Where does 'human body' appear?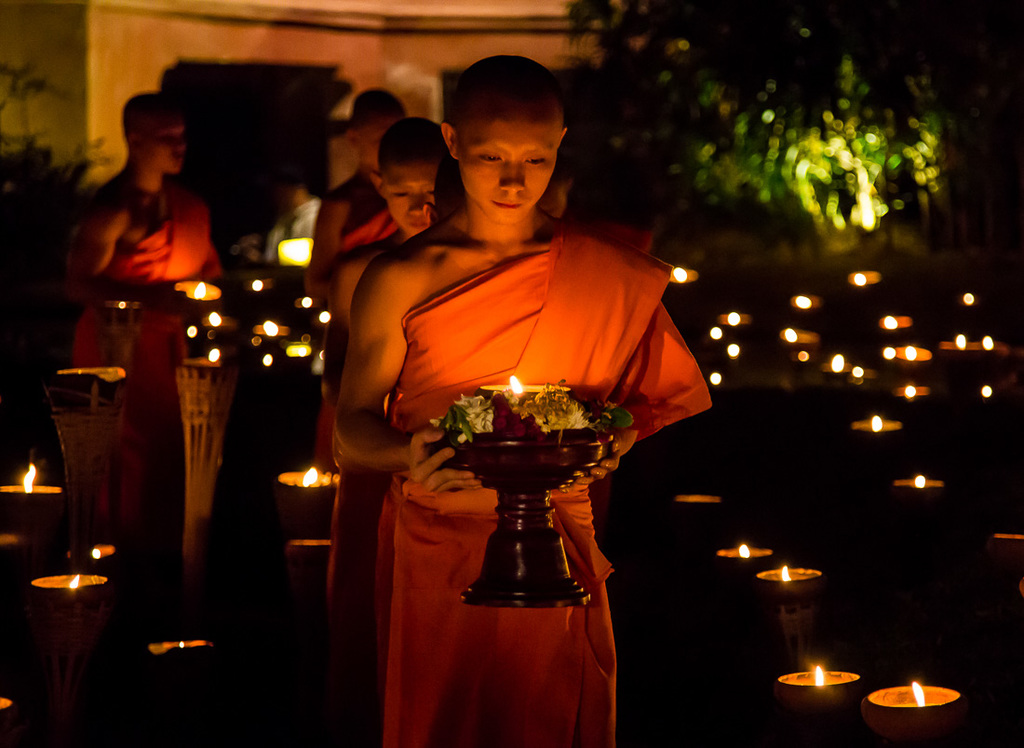
Appears at select_region(259, 197, 322, 265).
